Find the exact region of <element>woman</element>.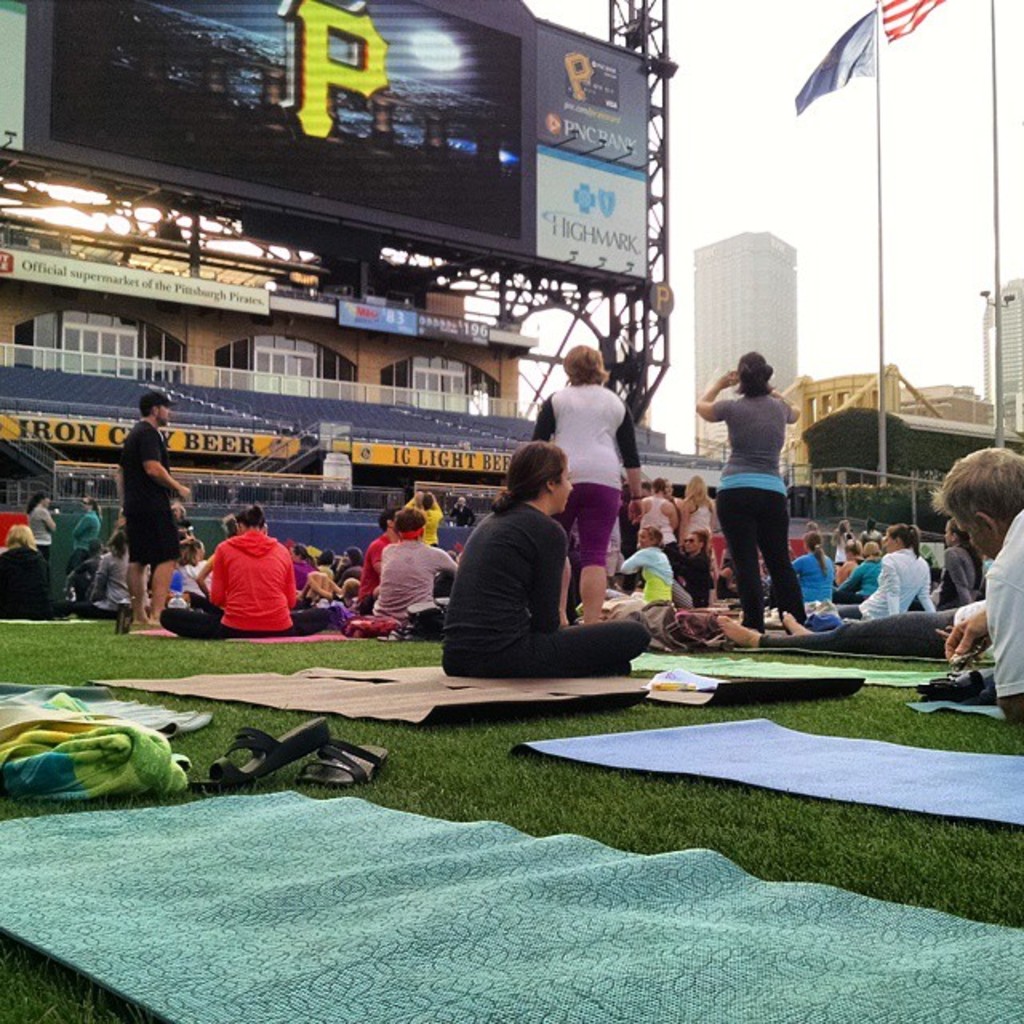
Exact region: (x1=80, y1=498, x2=107, y2=563).
